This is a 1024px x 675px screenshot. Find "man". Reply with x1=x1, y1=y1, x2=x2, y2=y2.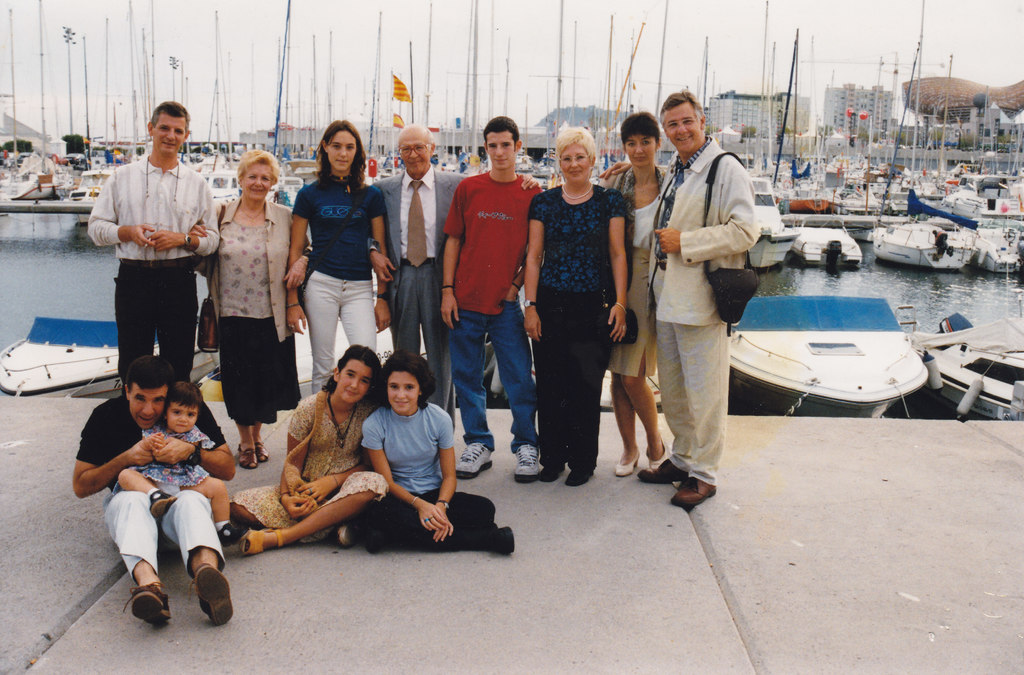
x1=92, y1=114, x2=209, y2=416.
